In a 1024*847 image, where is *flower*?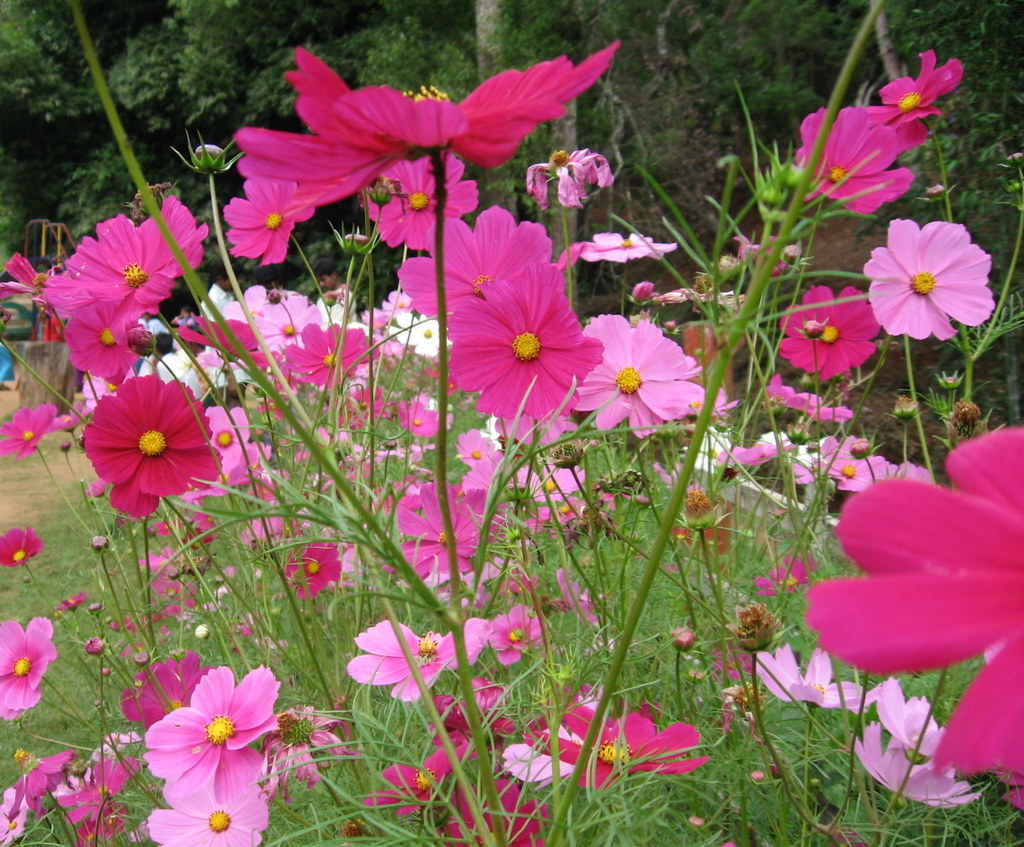
BBox(0, 615, 56, 718).
